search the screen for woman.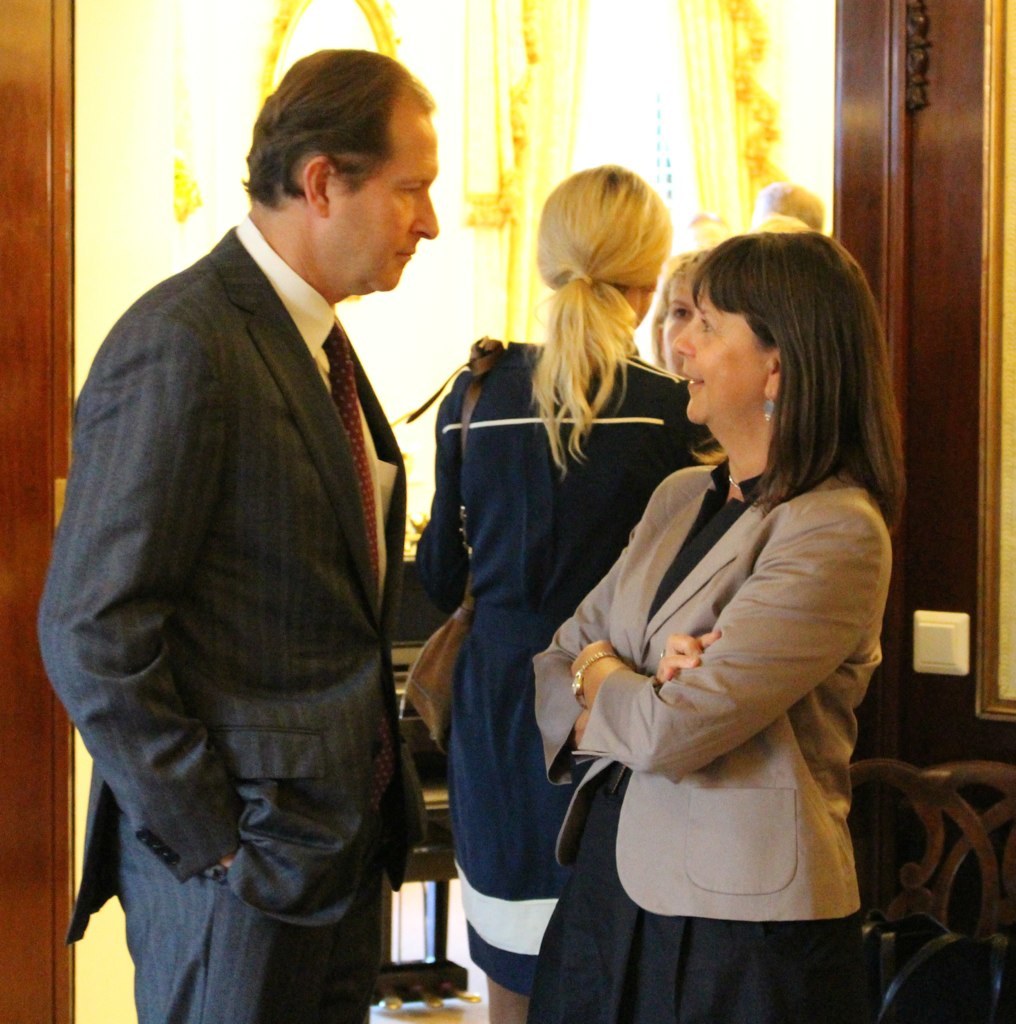
Found at [left=525, top=228, right=910, bottom=1023].
